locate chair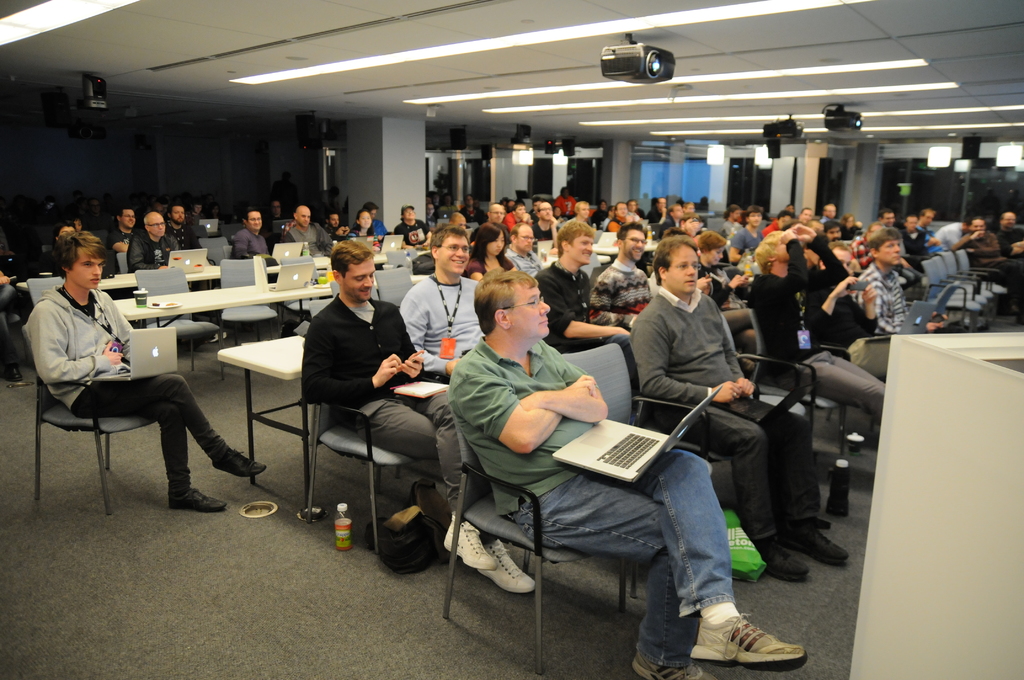
(left=30, top=274, right=67, bottom=311)
